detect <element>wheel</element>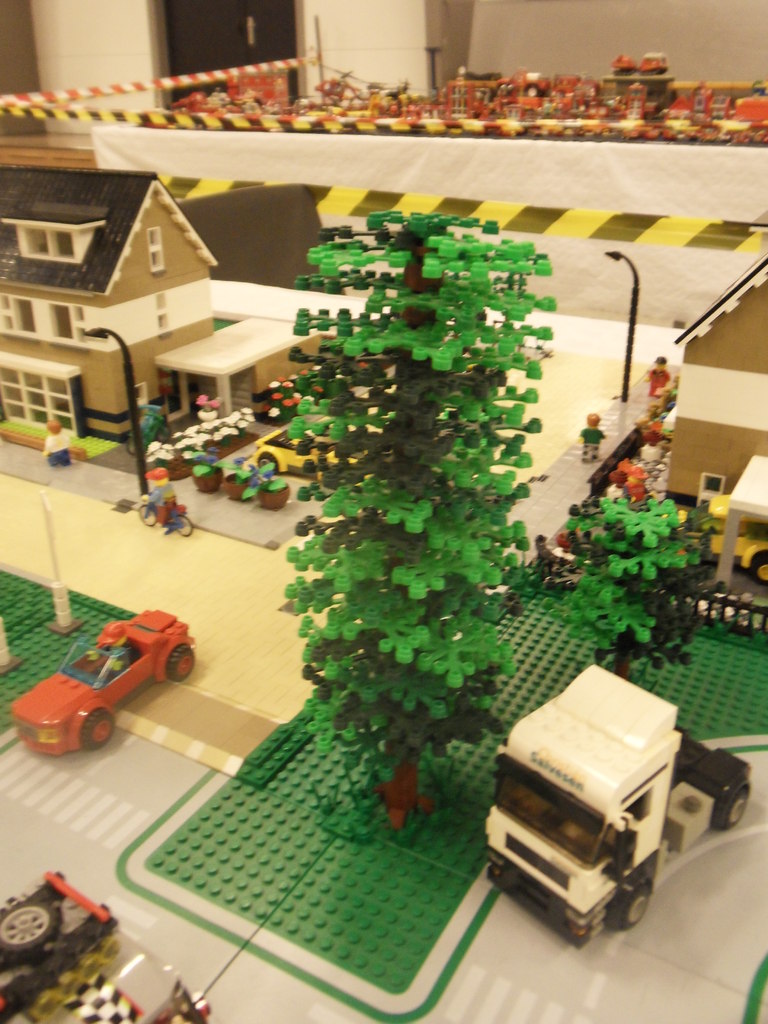
257, 455, 278, 471
